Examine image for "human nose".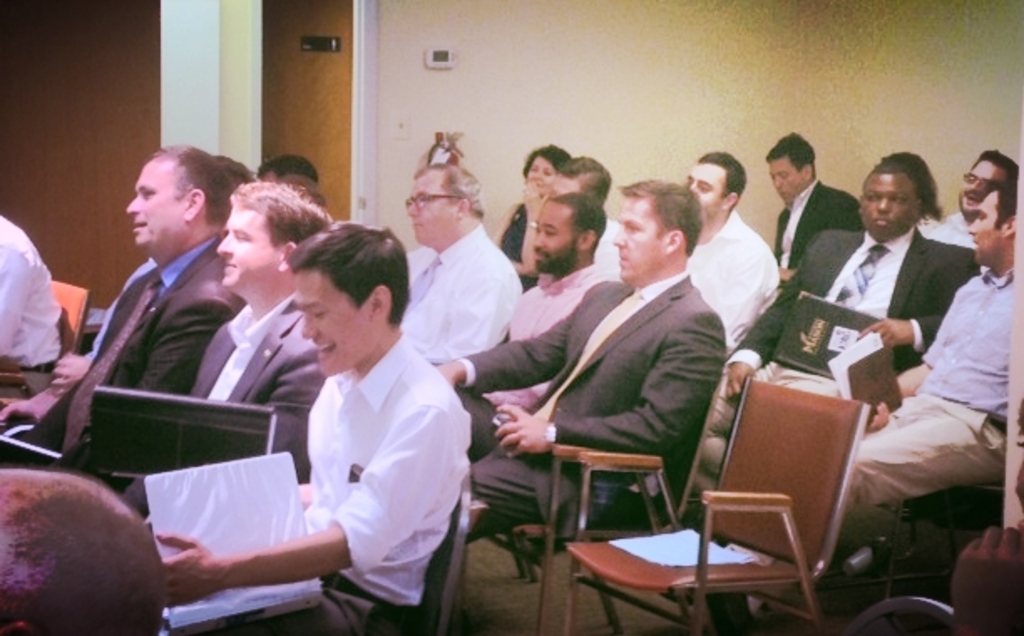
Examination result: 612 228 627 246.
